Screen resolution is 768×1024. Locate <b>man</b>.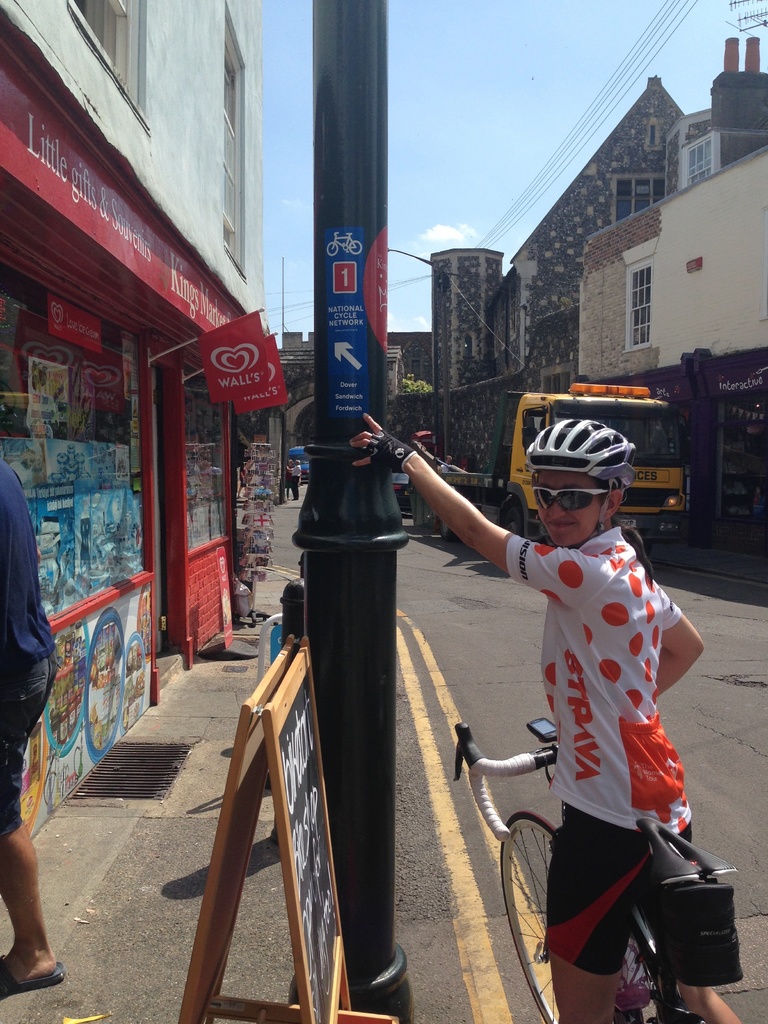
BBox(463, 467, 730, 1000).
